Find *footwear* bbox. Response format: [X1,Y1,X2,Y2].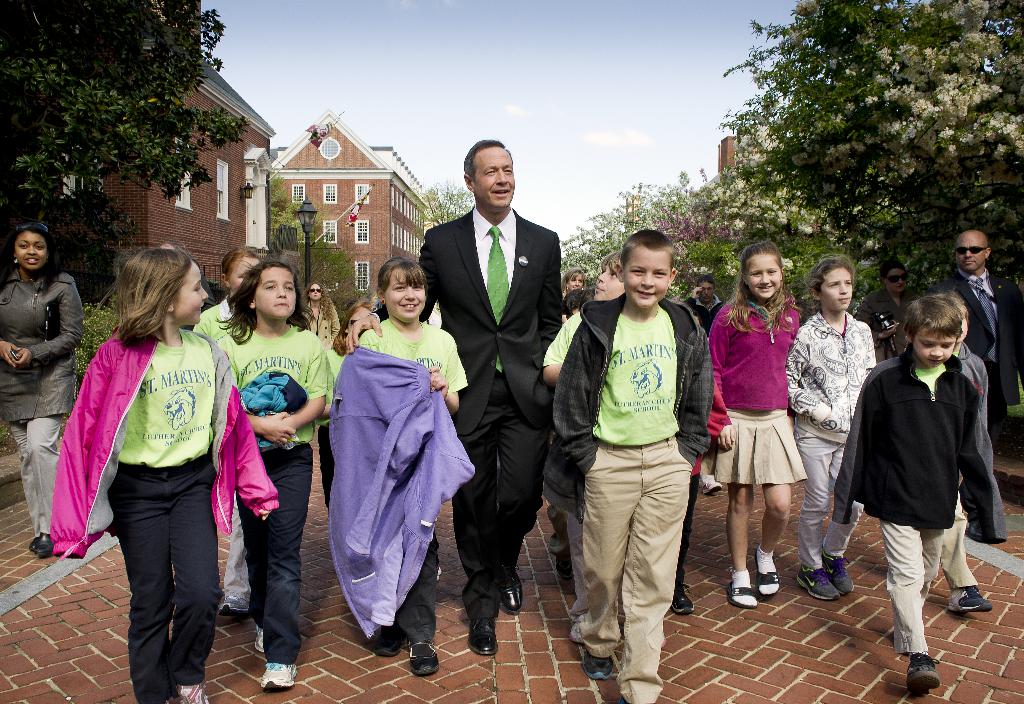
[253,621,270,653].
